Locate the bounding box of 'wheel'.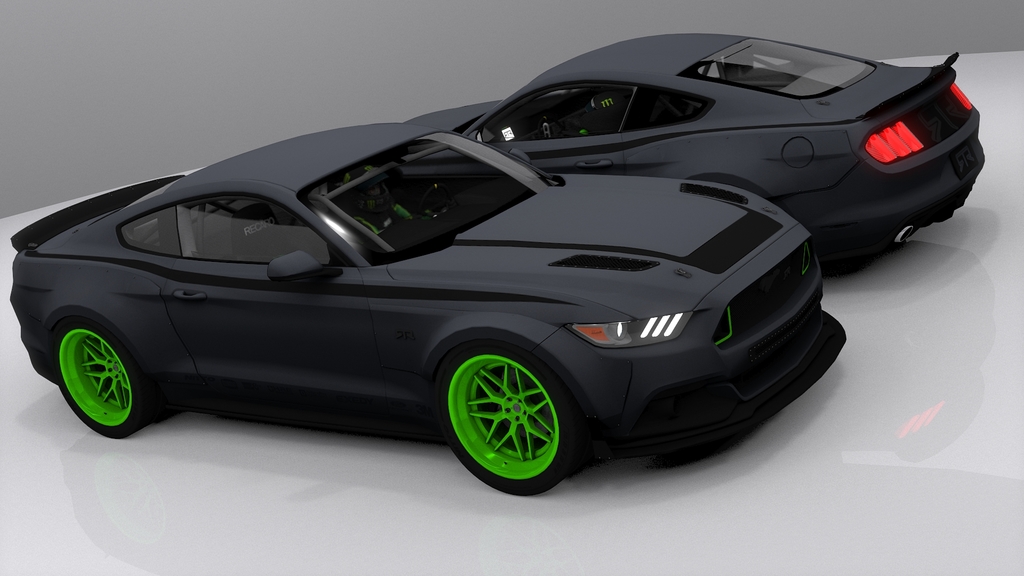
Bounding box: left=446, top=345, right=575, bottom=479.
